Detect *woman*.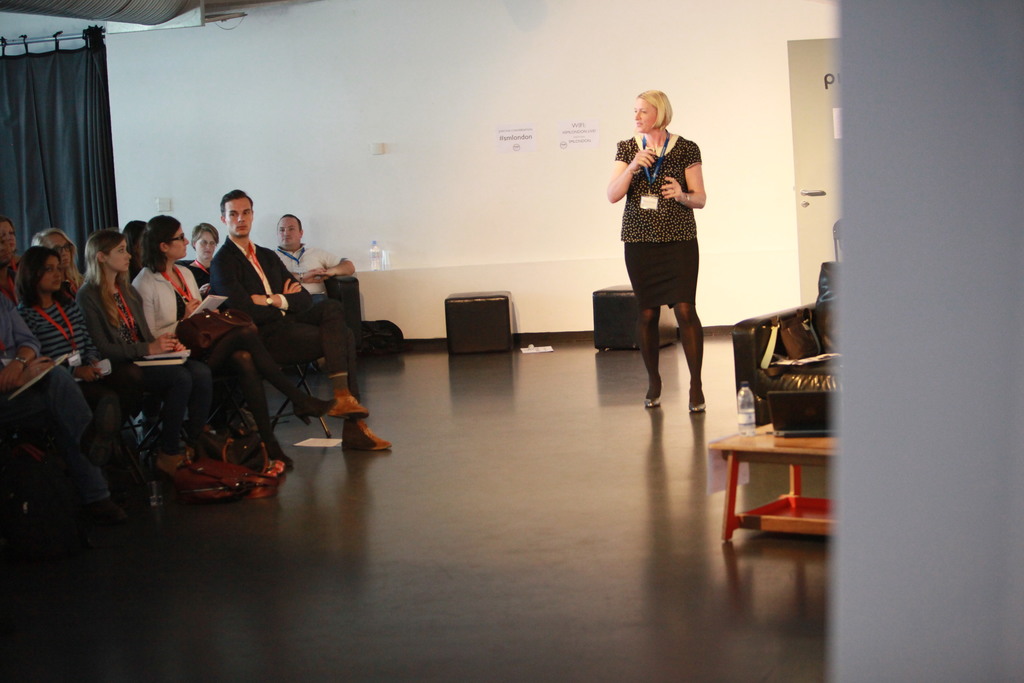
Detected at x1=31, y1=229, x2=84, y2=299.
